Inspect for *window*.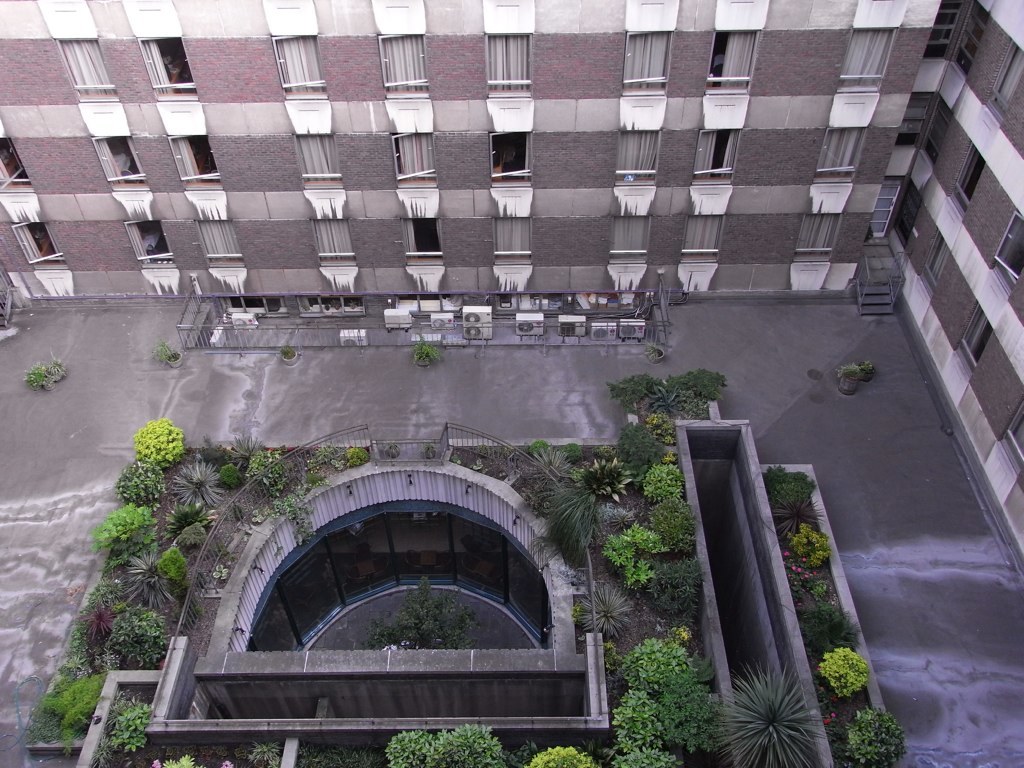
Inspection: 94 134 147 183.
